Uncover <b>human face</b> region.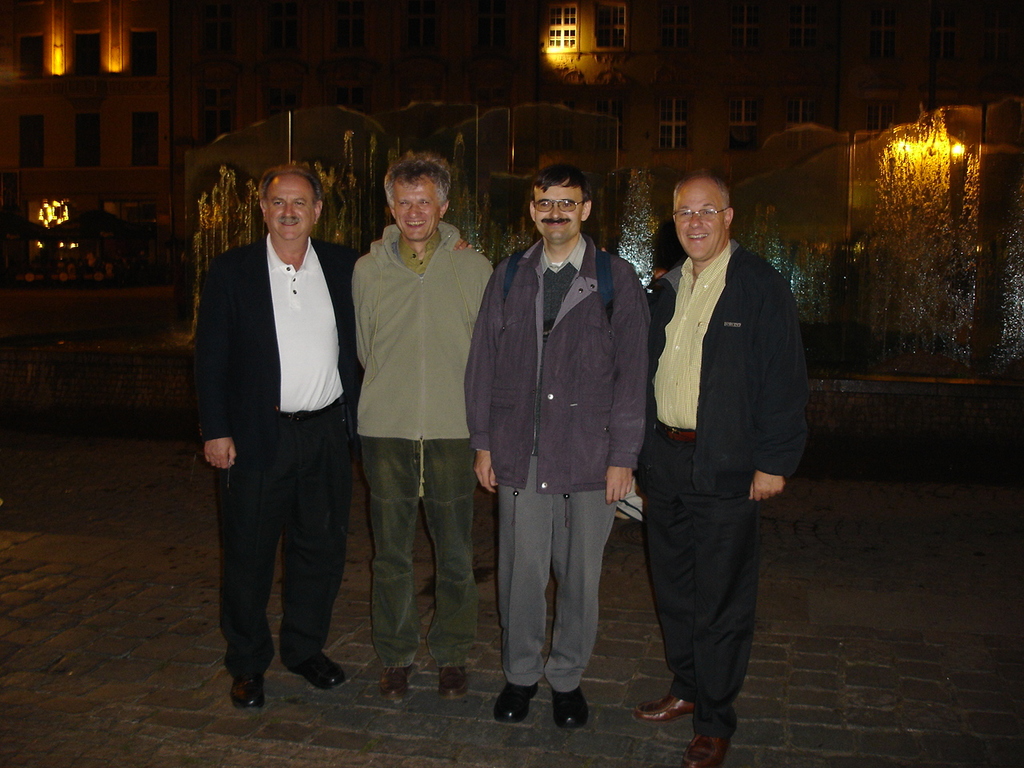
Uncovered: crop(534, 185, 580, 246).
